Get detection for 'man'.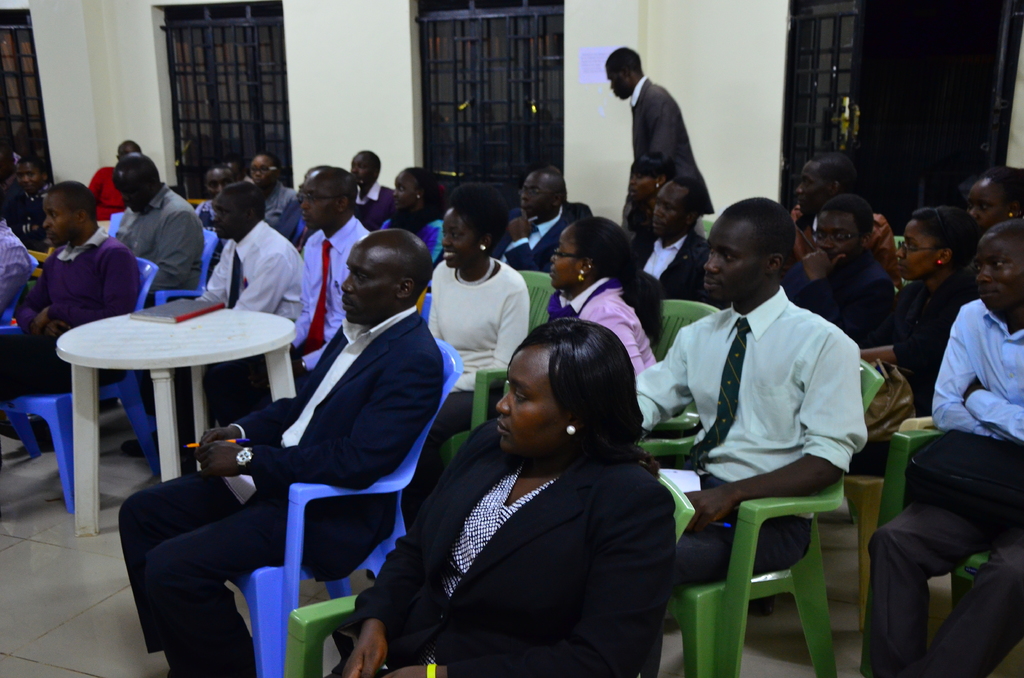
Detection: x1=863, y1=215, x2=1023, y2=677.
